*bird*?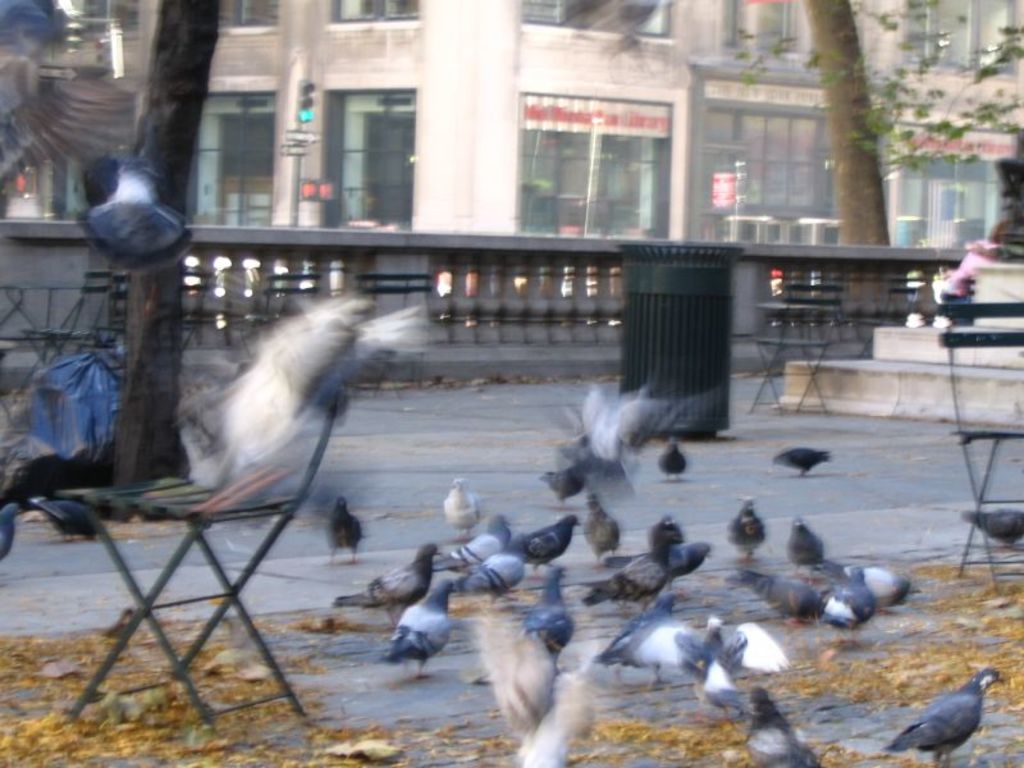
locate(584, 489, 623, 564)
